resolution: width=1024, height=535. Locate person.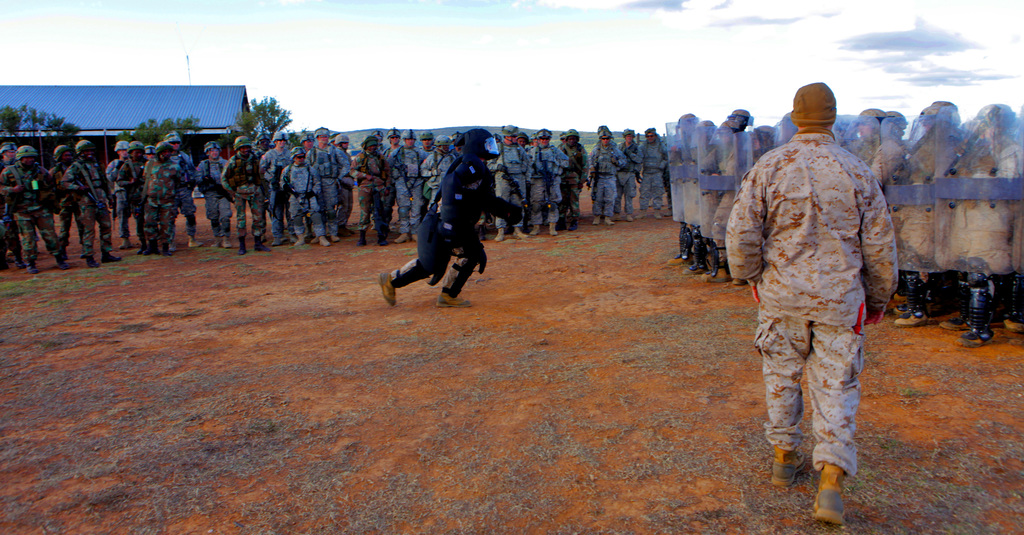
pyautogui.locateOnScreen(273, 143, 325, 243).
